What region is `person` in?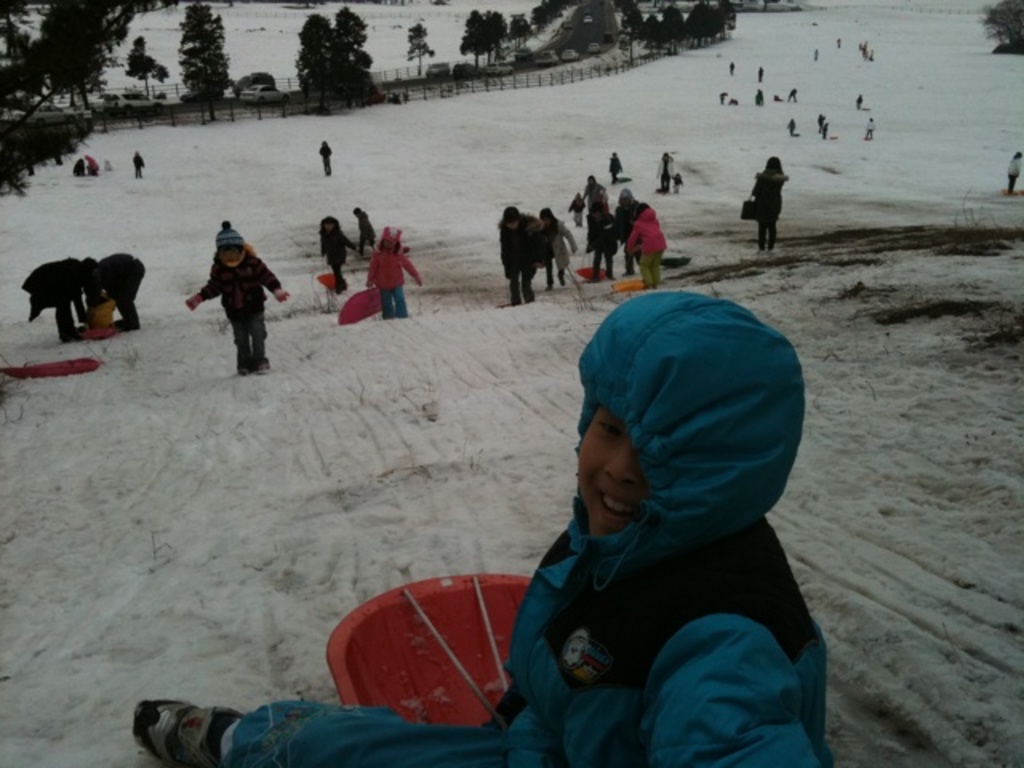
rect(533, 208, 578, 286).
